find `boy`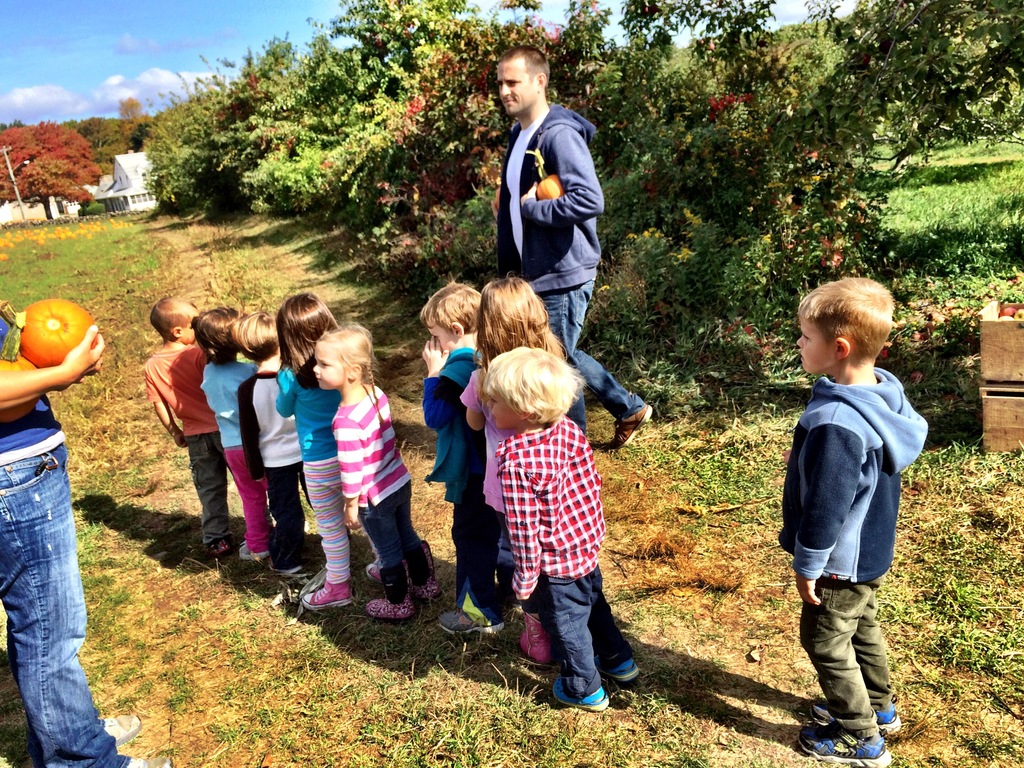
[x1=140, y1=296, x2=256, y2=563]
